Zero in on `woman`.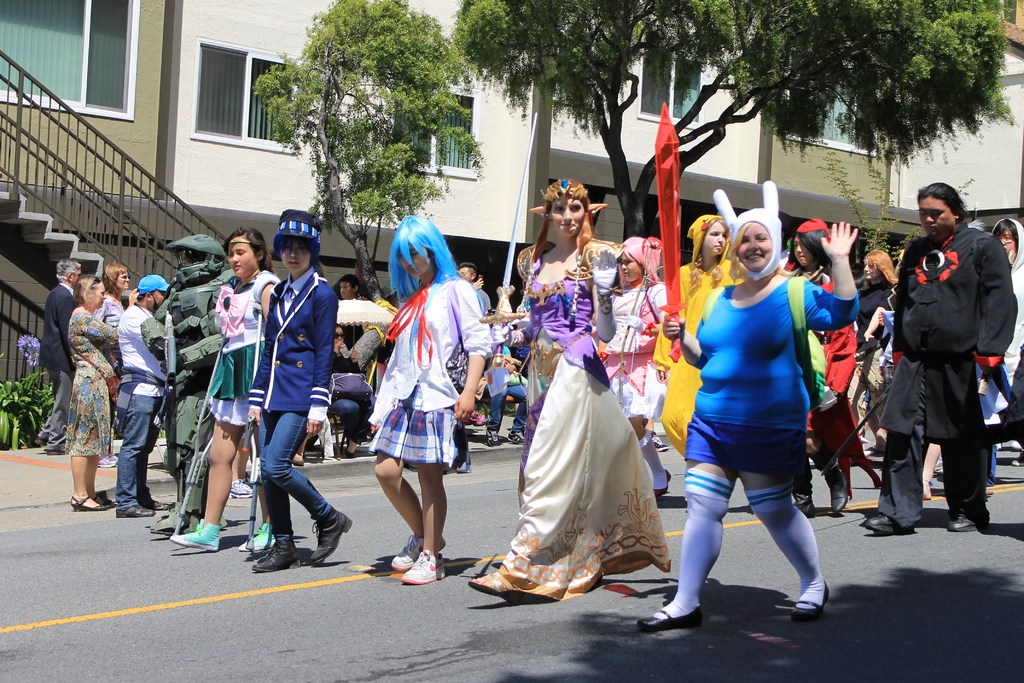
Zeroed in: left=245, top=205, right=351, bottom=575.
